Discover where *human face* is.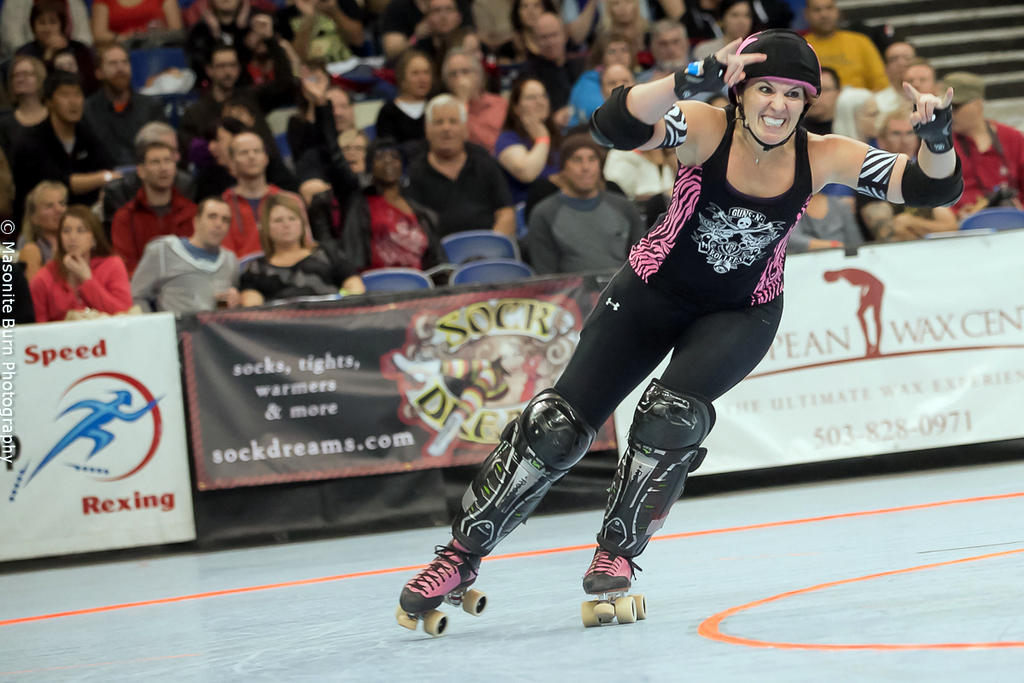
Discovered at x1=98 y1=44 x2=125 y2=82.
